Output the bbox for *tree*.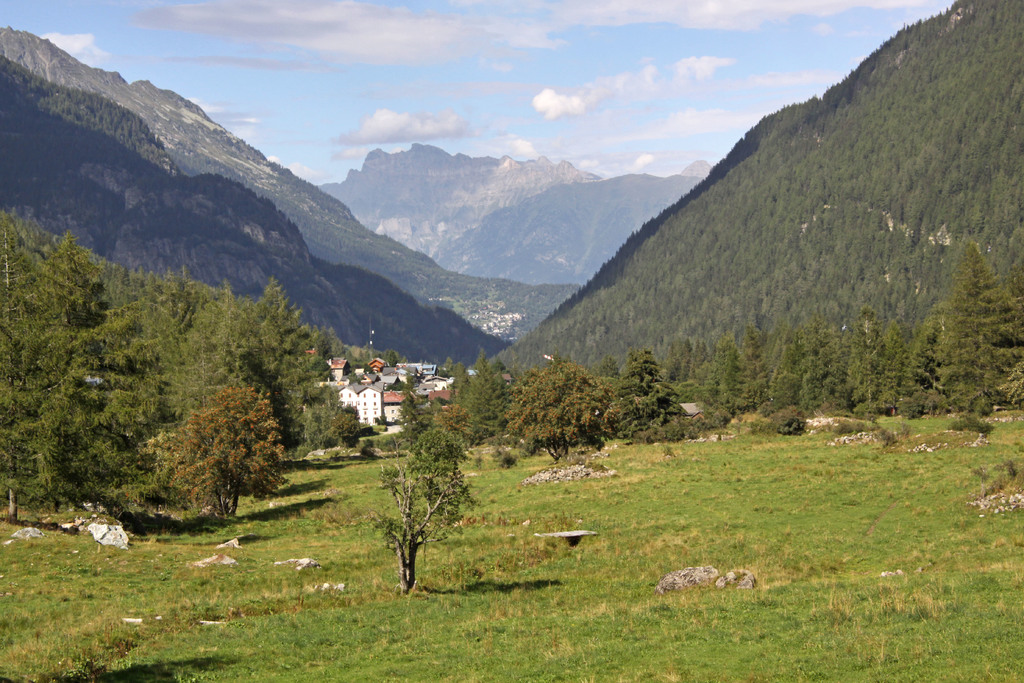
bbox=[933, 213, 1021, 422].
